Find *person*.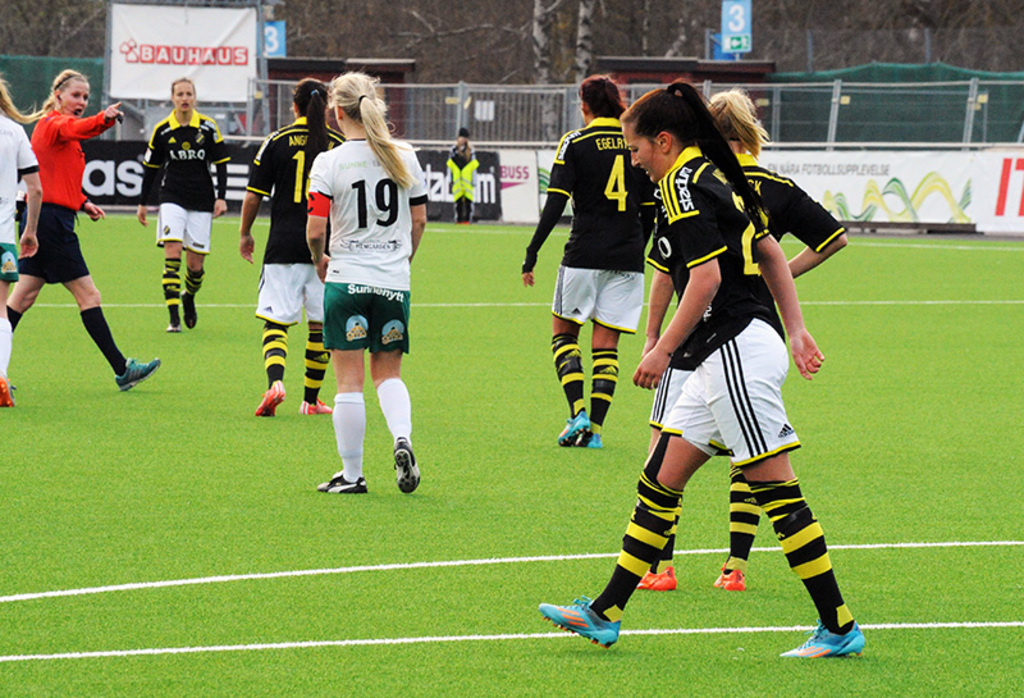
crop(0, 72, 45, 412).
